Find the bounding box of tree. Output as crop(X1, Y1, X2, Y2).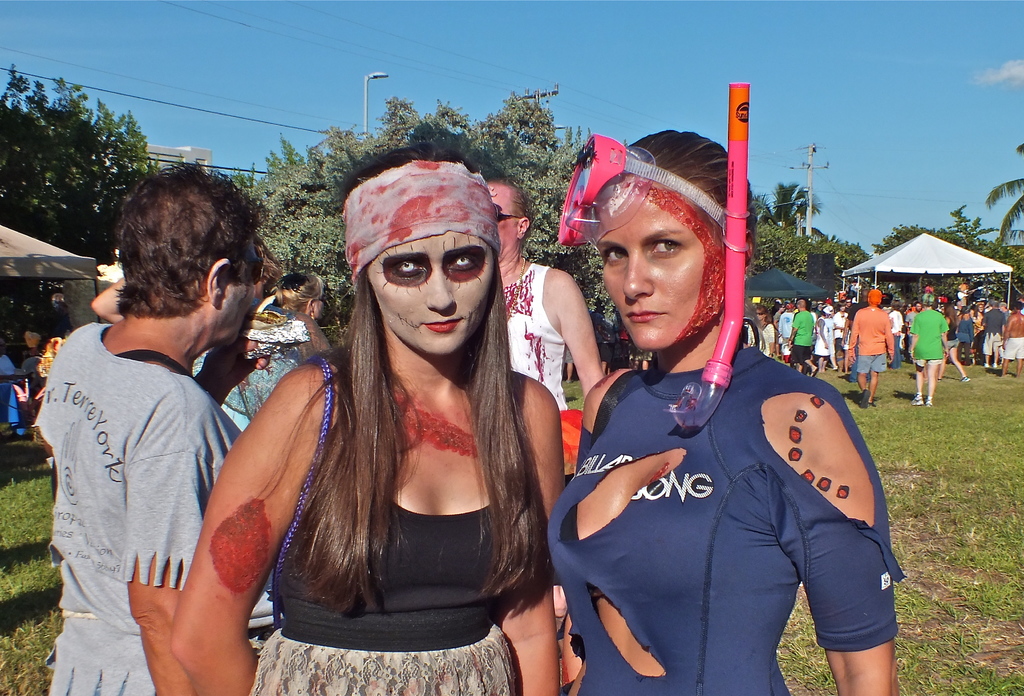
crop(755, 179, 824, 231).
